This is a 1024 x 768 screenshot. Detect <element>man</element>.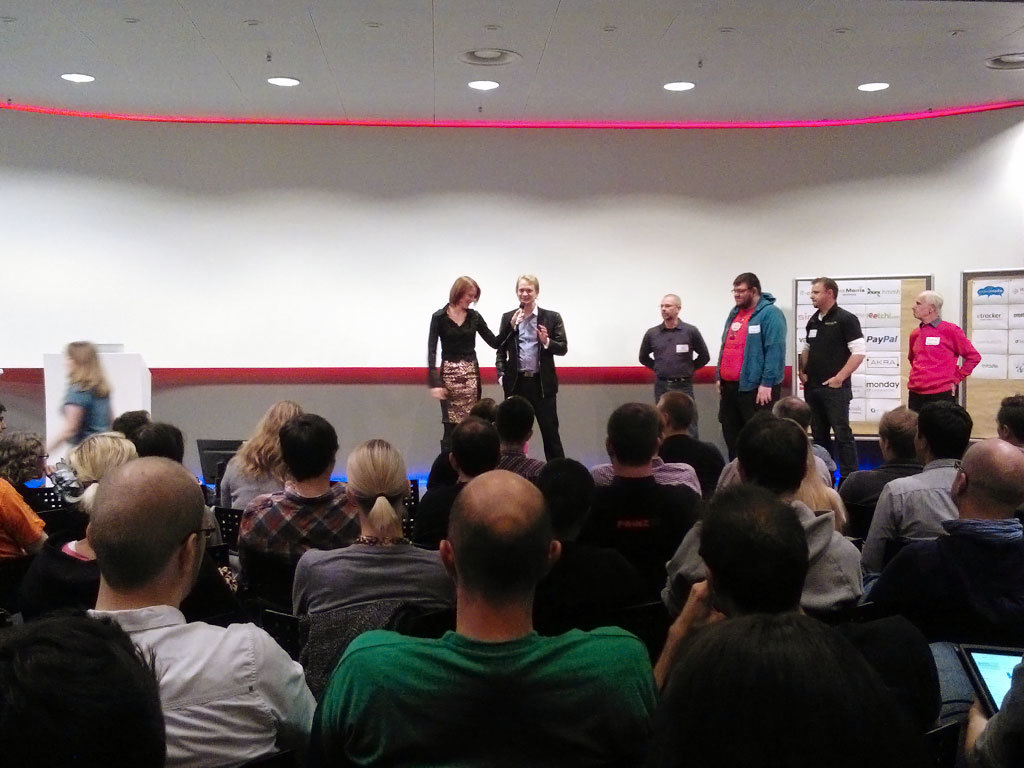
[655,478,816,694].
